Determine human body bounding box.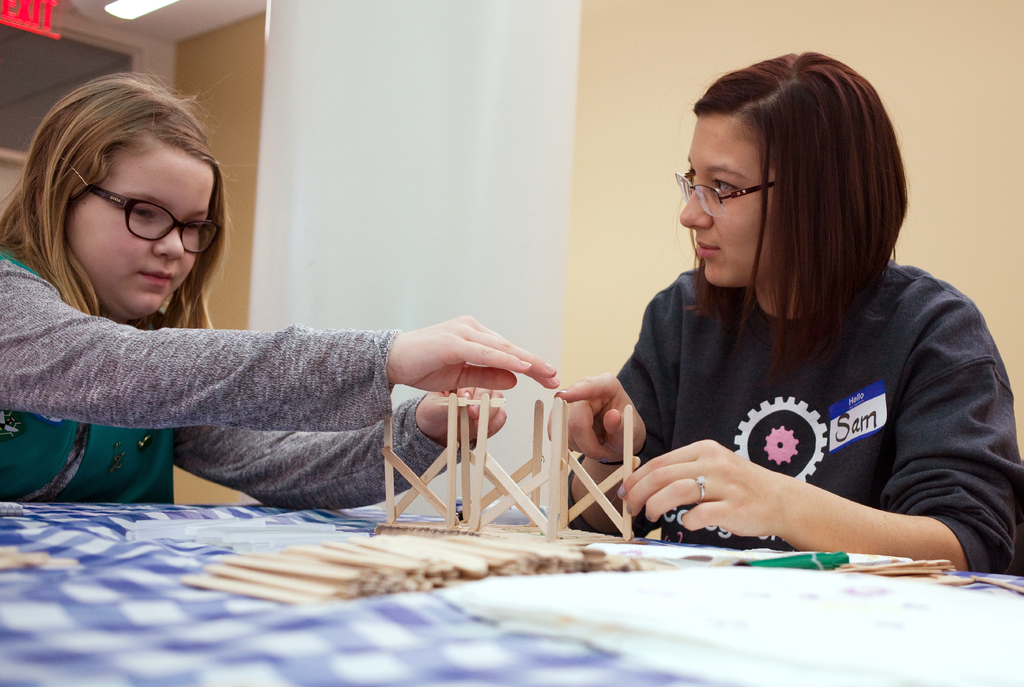
Determined: locate(0, 76, 560, 501).
